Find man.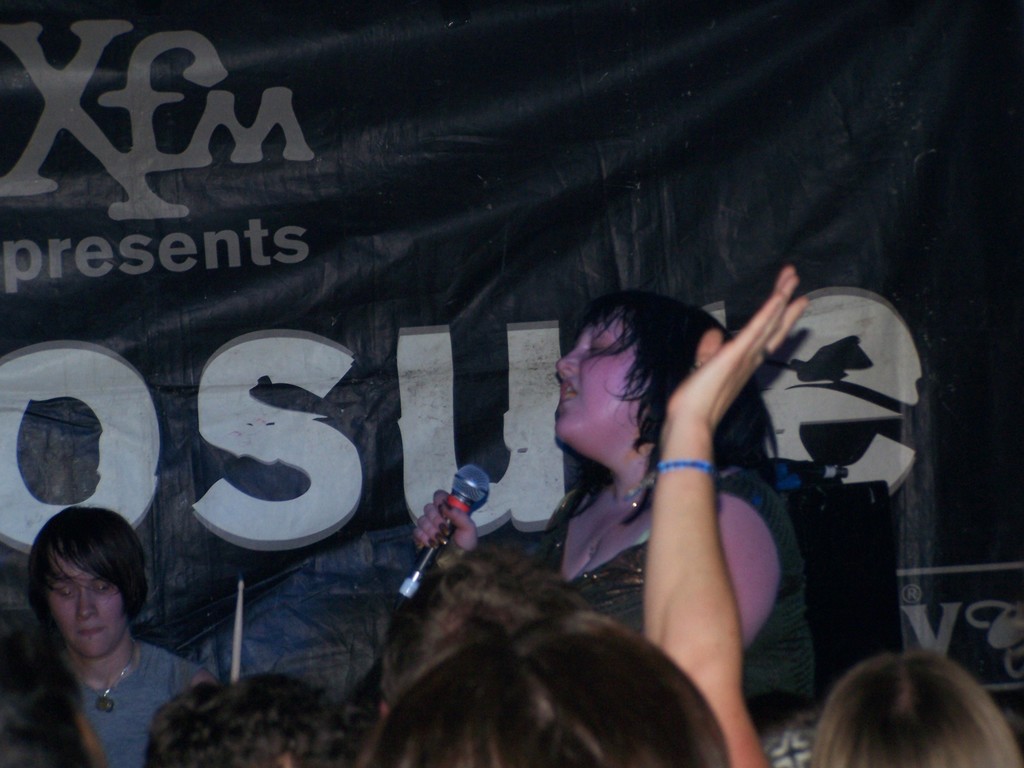
[left=364, top=537, right=598, bottom=767].
